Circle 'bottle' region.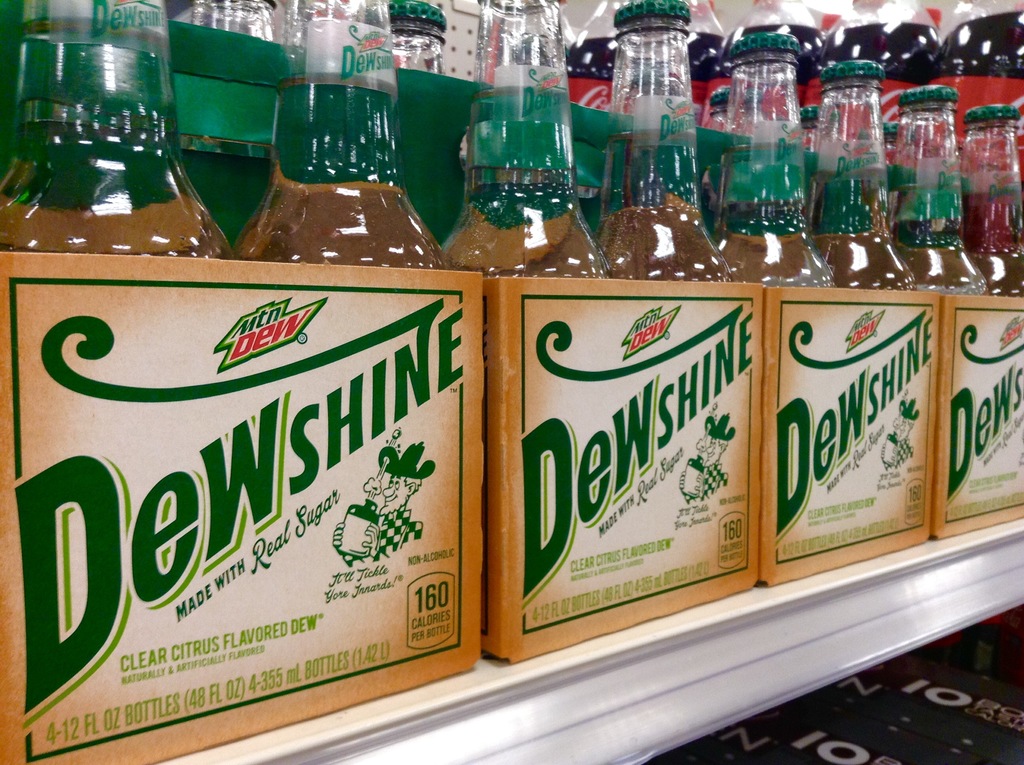
Region: <box>562,0,574,56</box>.
